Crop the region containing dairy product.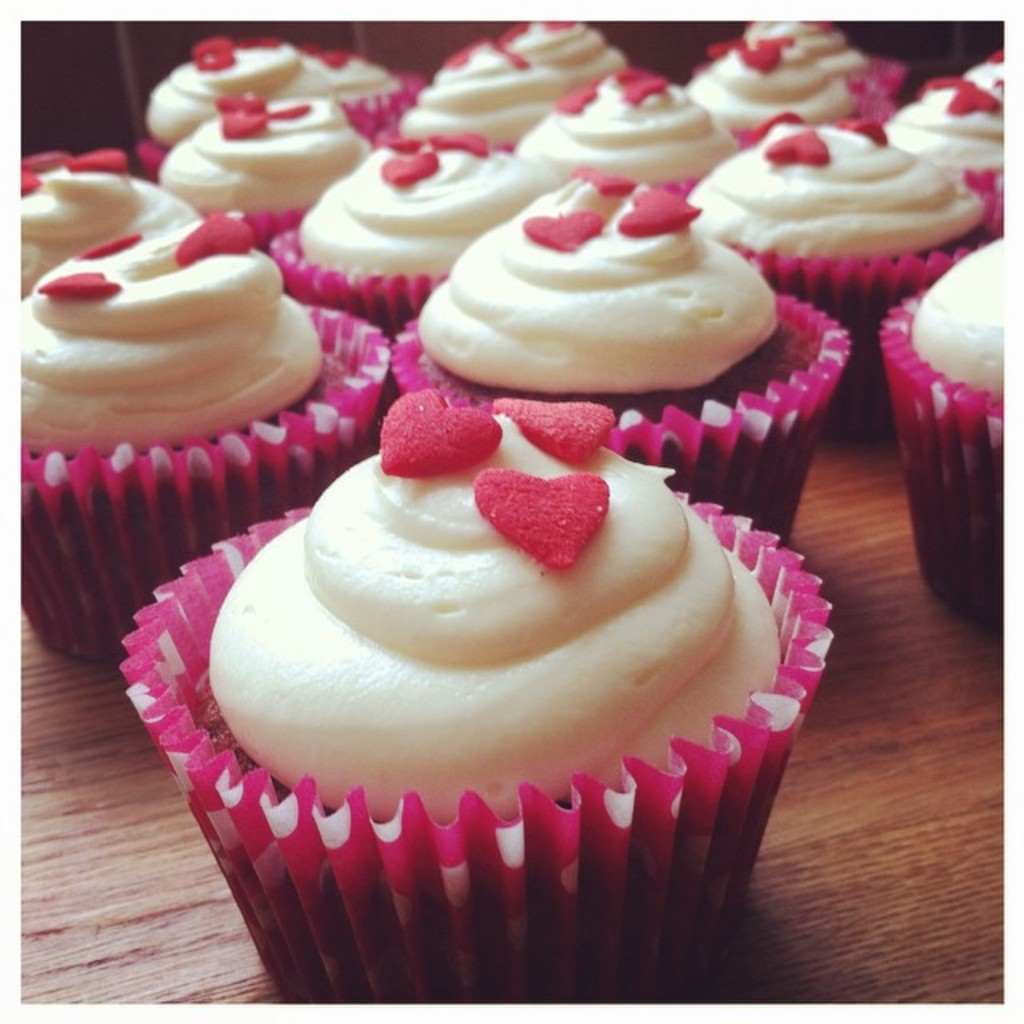
Crop region: Rect(928, 237, 1022, 413).
